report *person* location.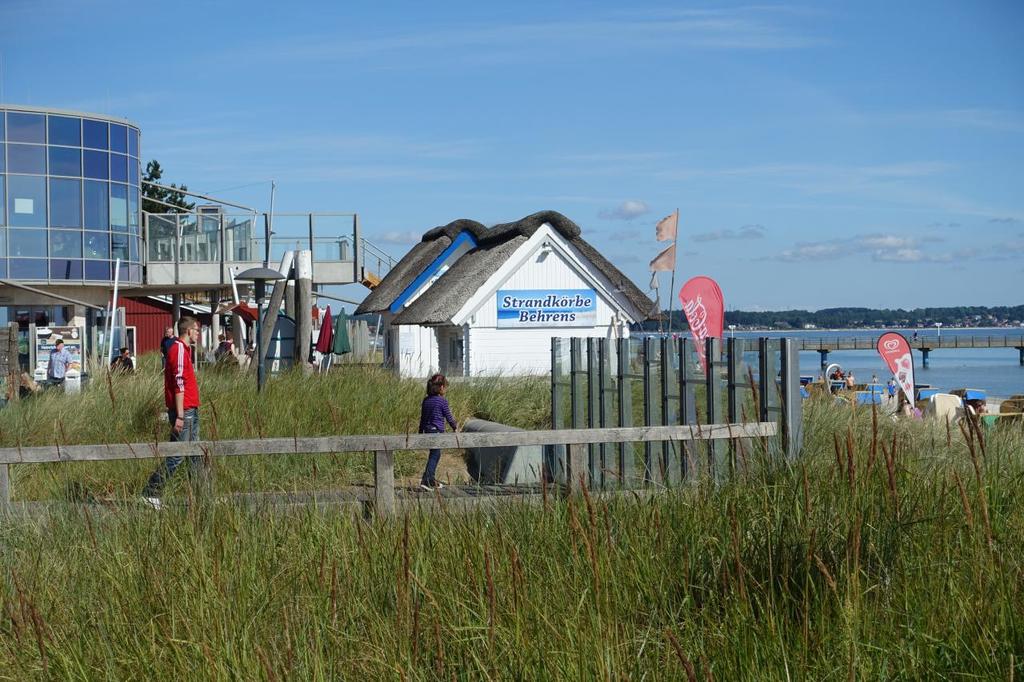
Report: (left=45, top=337, right=71, bottom=385).
